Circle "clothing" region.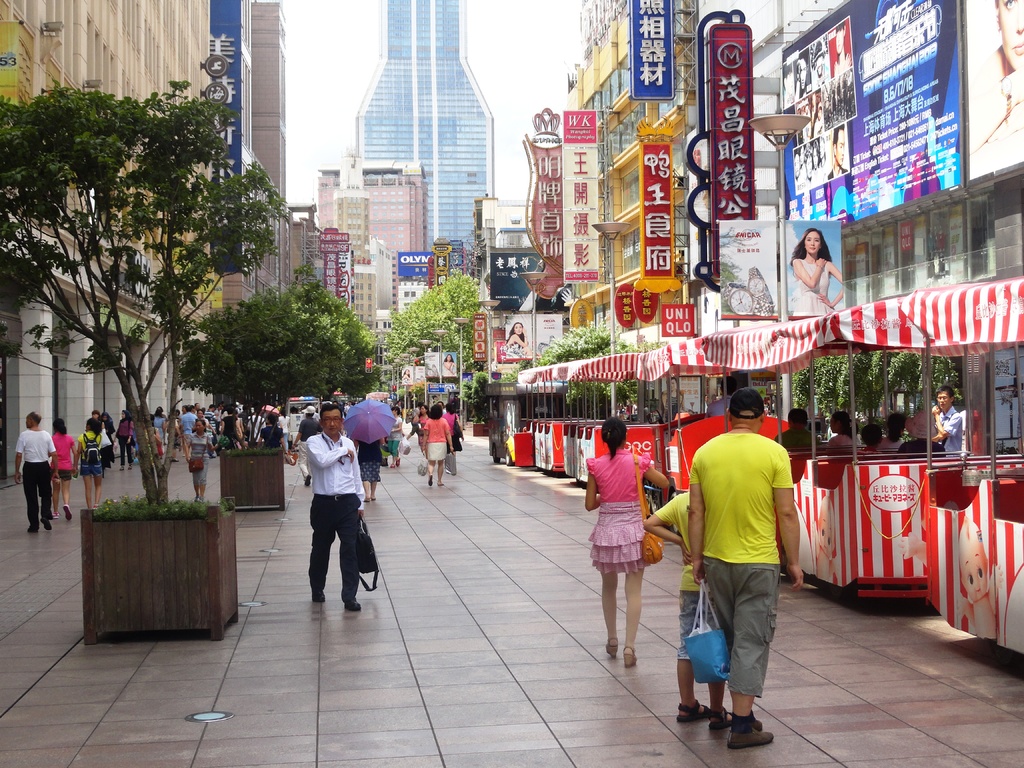
Region: (left=360, top=441, right=378, bottom=482).
